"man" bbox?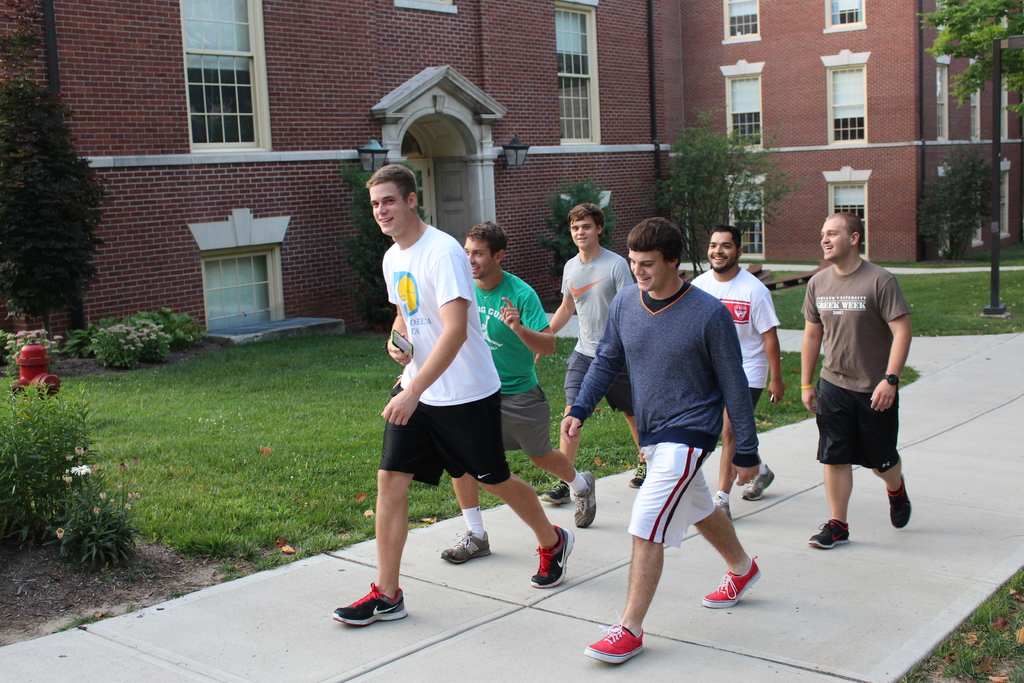
(795, 201, 922, 564)
